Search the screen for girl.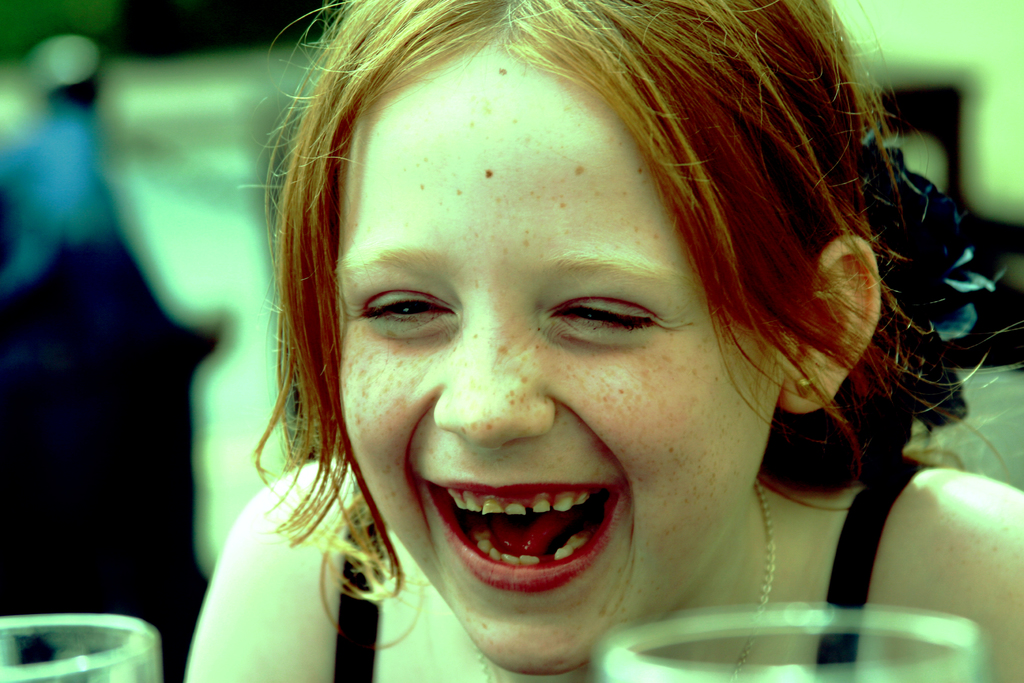
Found at box(181, 1, 1023, 682).
